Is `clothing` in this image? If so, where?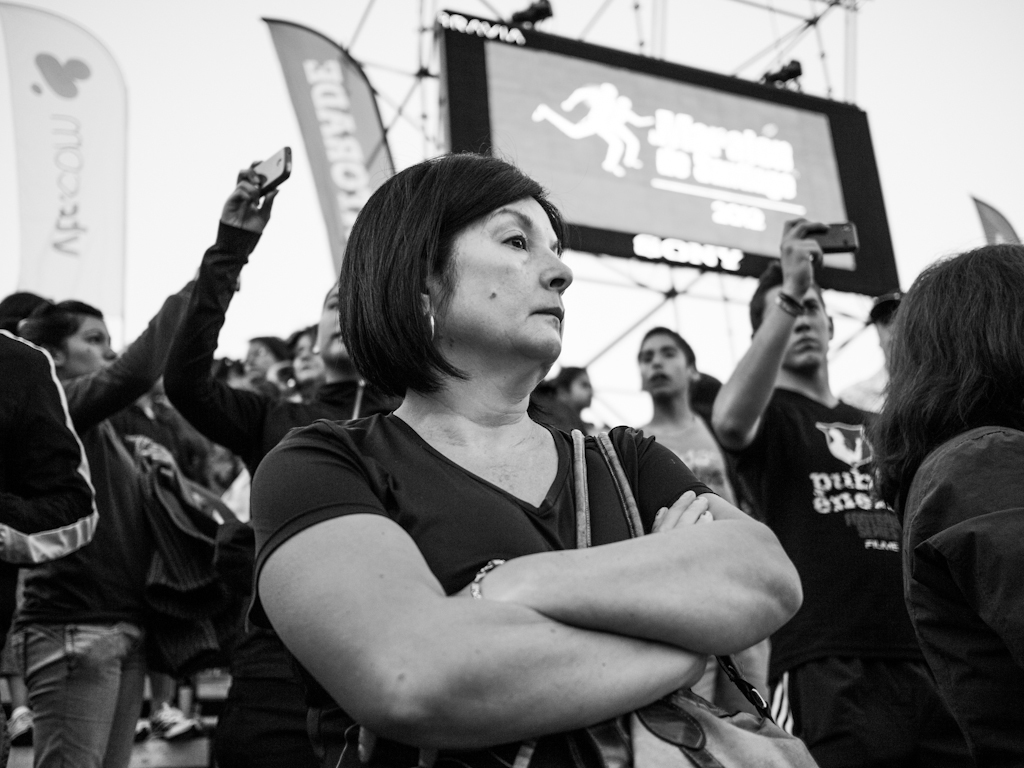
Yes, at region(55, 268, 225, 764).
